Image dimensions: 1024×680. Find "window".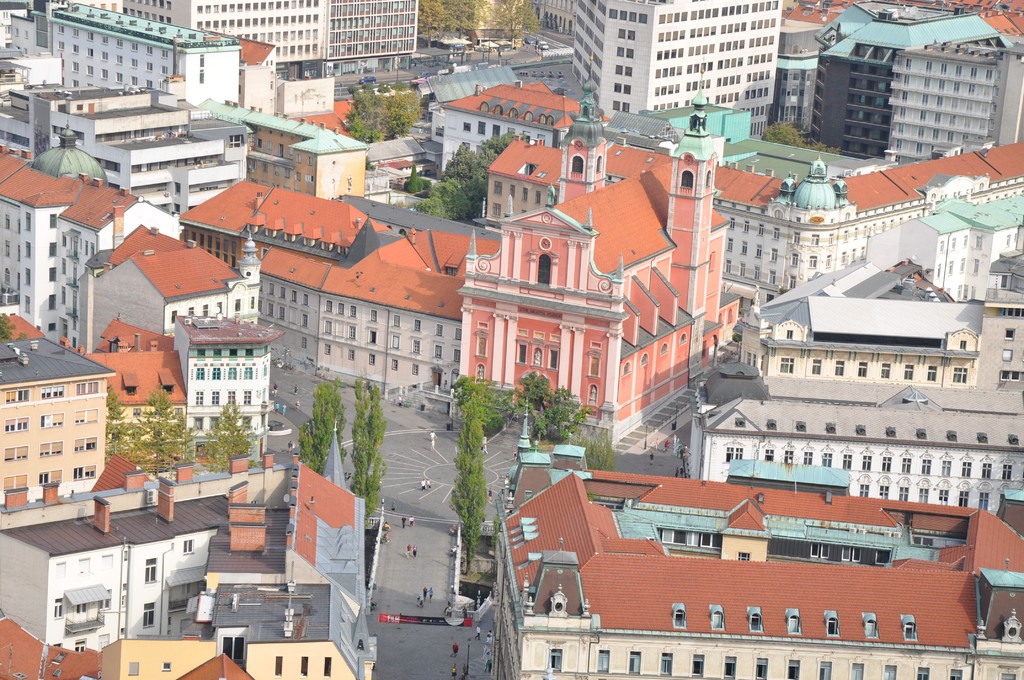
x1=918, y1=667, x2=927, y2=679.
